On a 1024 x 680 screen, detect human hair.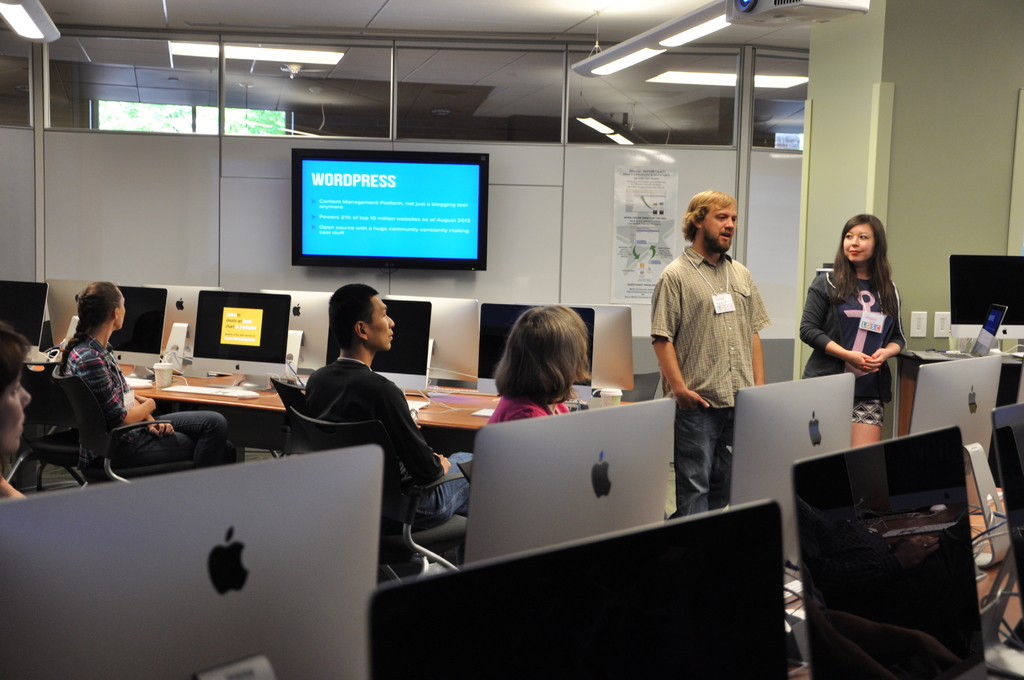
(x1=676, y1=193, x2=735, y2=241).
